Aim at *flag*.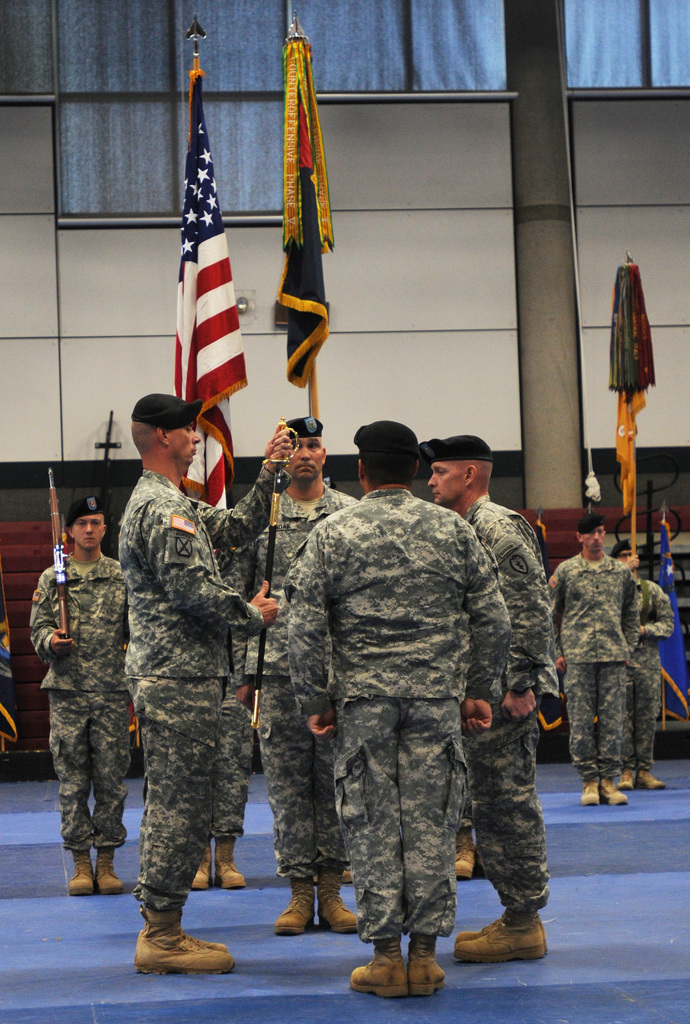
Aimed at region(174, 76, 252, 504).
